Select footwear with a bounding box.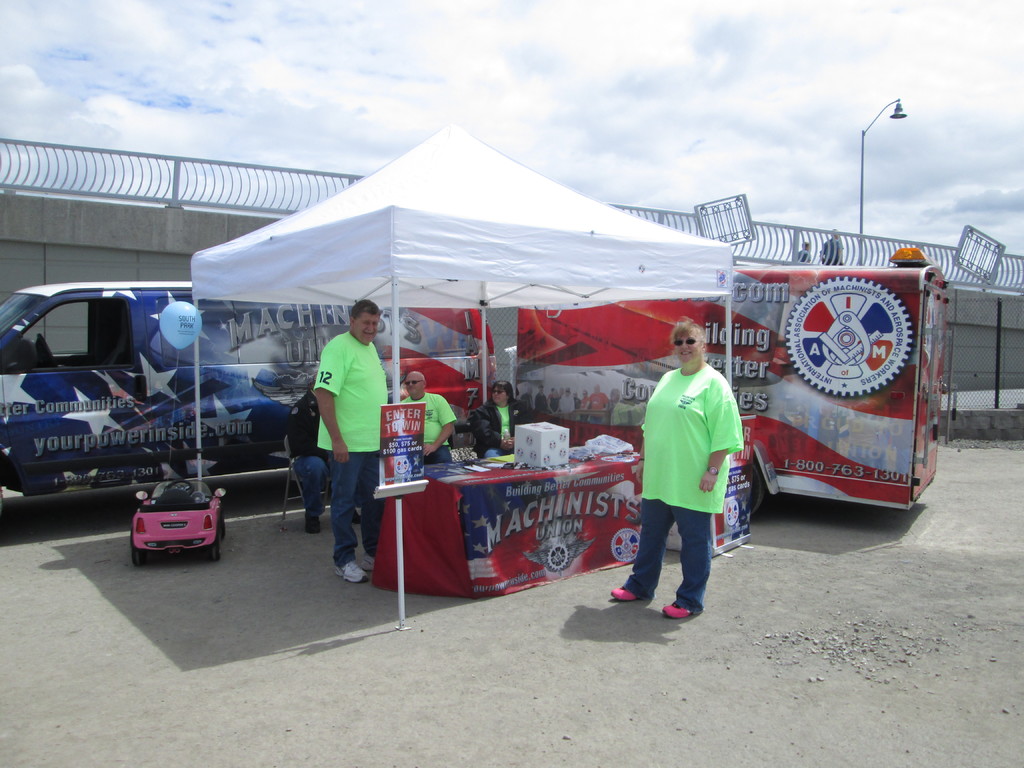
[304, 511, 319, 533].
